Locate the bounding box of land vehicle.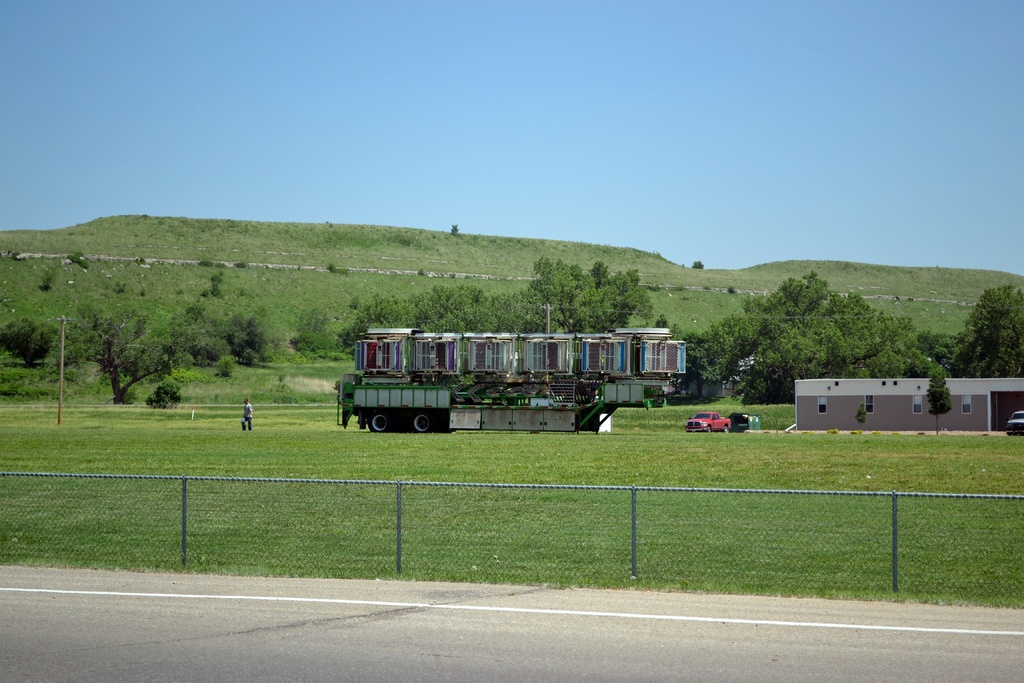
Bounding box: bbox=[691, 413, 728, 431].
